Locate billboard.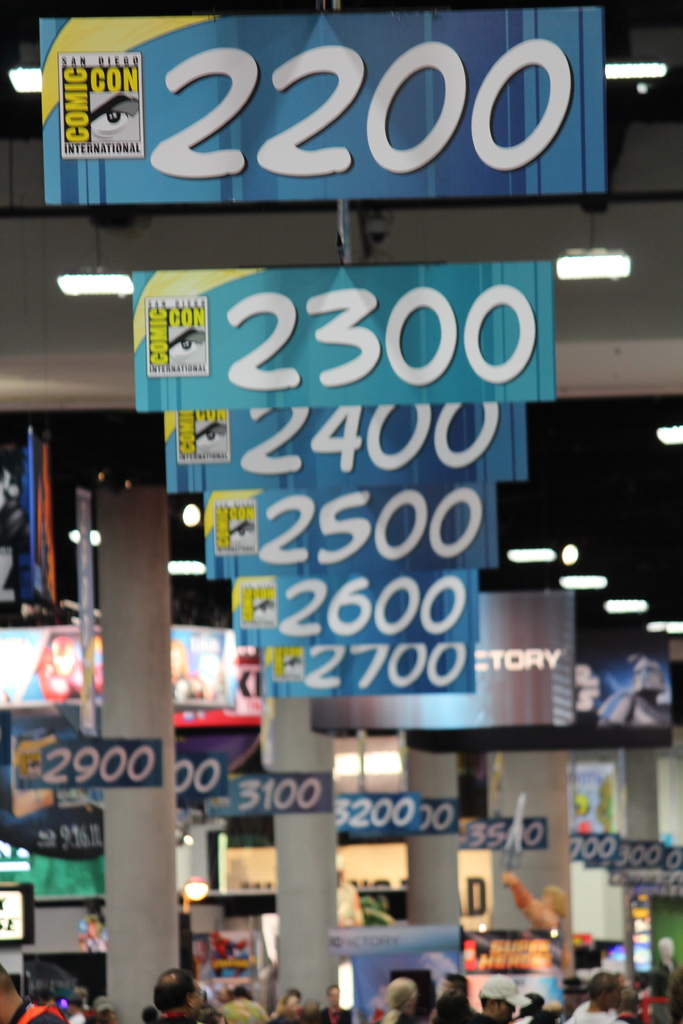
Bounding box: locate(38, 8, 613, 220).
